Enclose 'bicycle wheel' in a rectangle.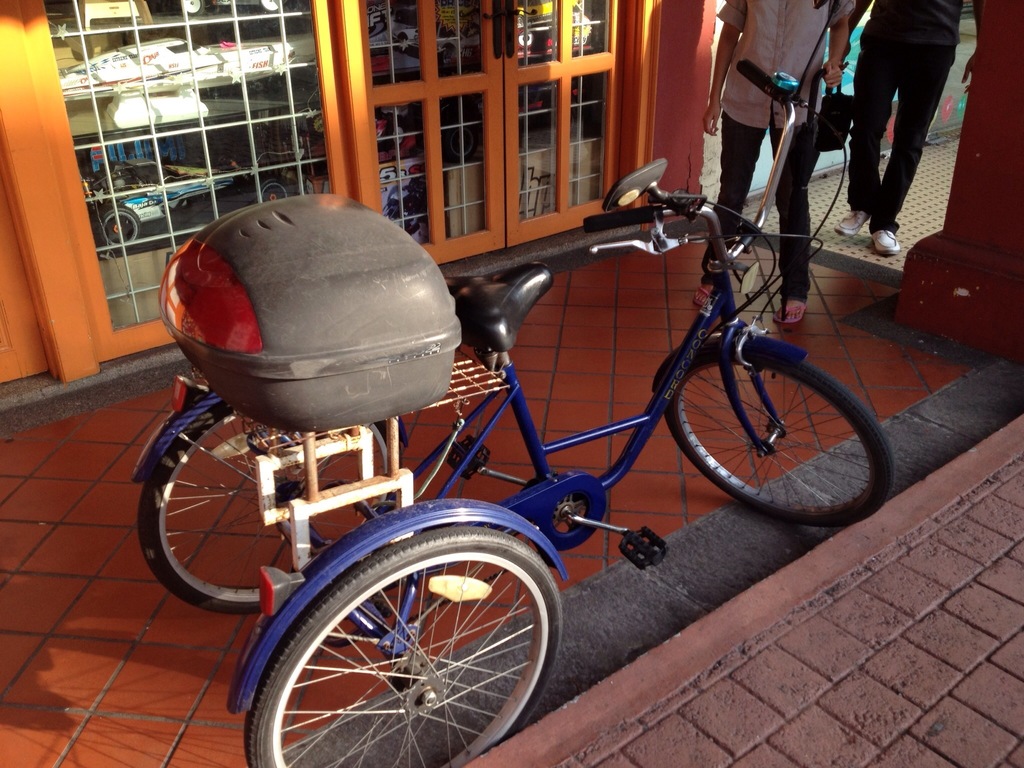
bbox=(657, 330, 881, 522).
